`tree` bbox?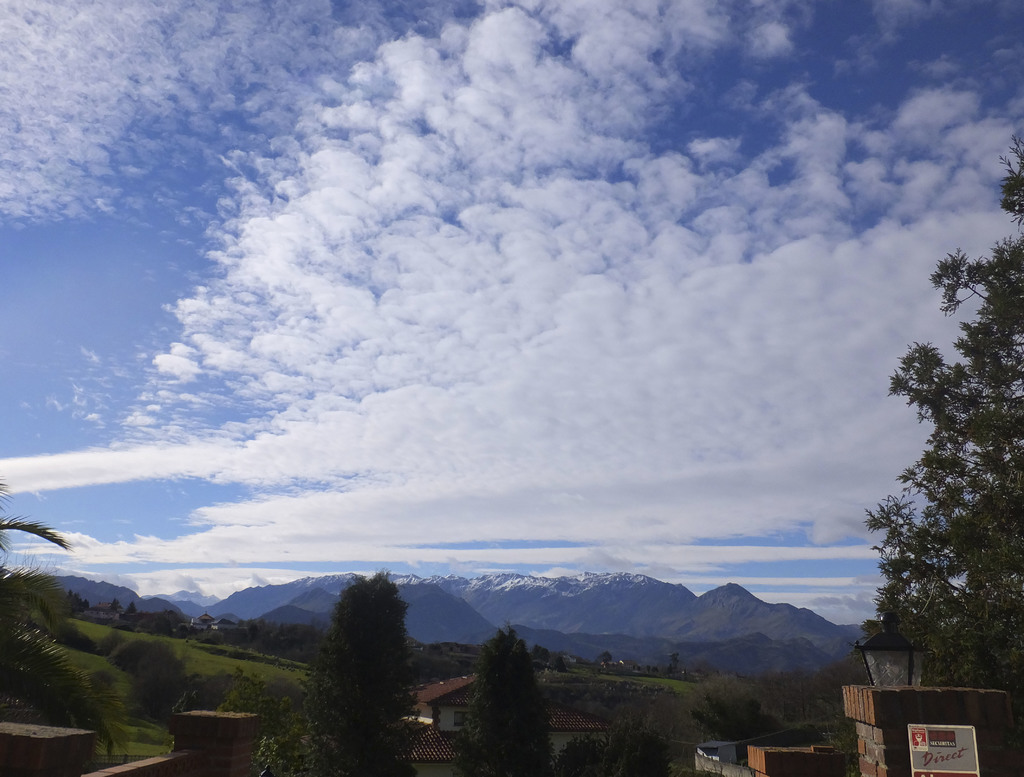
bbox=[538, 710, 712, 776]
